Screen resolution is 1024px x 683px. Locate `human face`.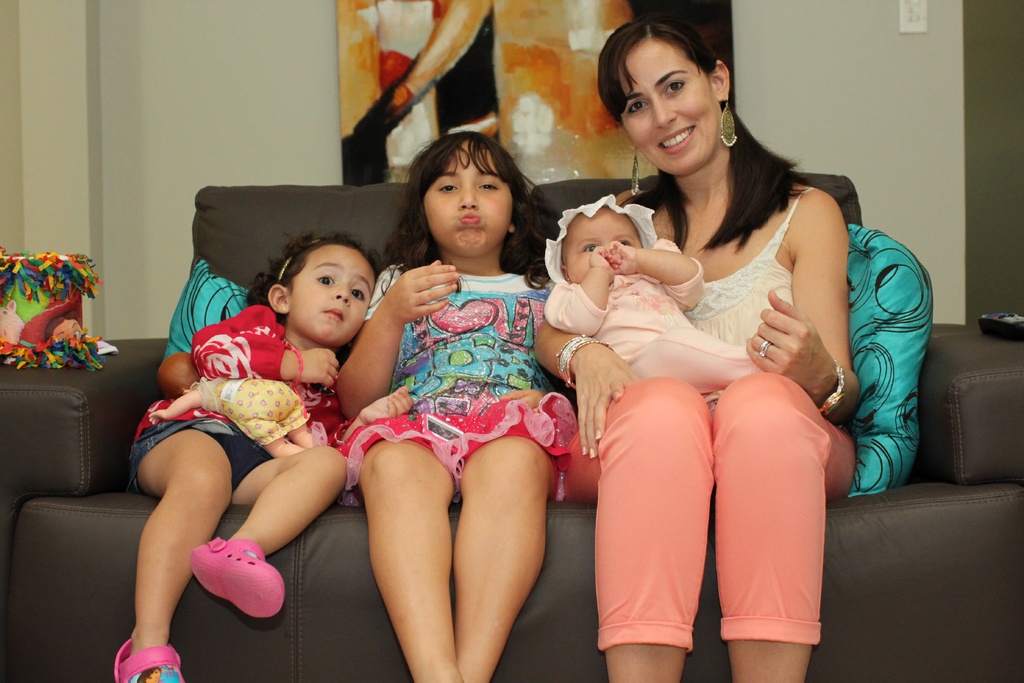
select_region(429, 149, 516, 253).
